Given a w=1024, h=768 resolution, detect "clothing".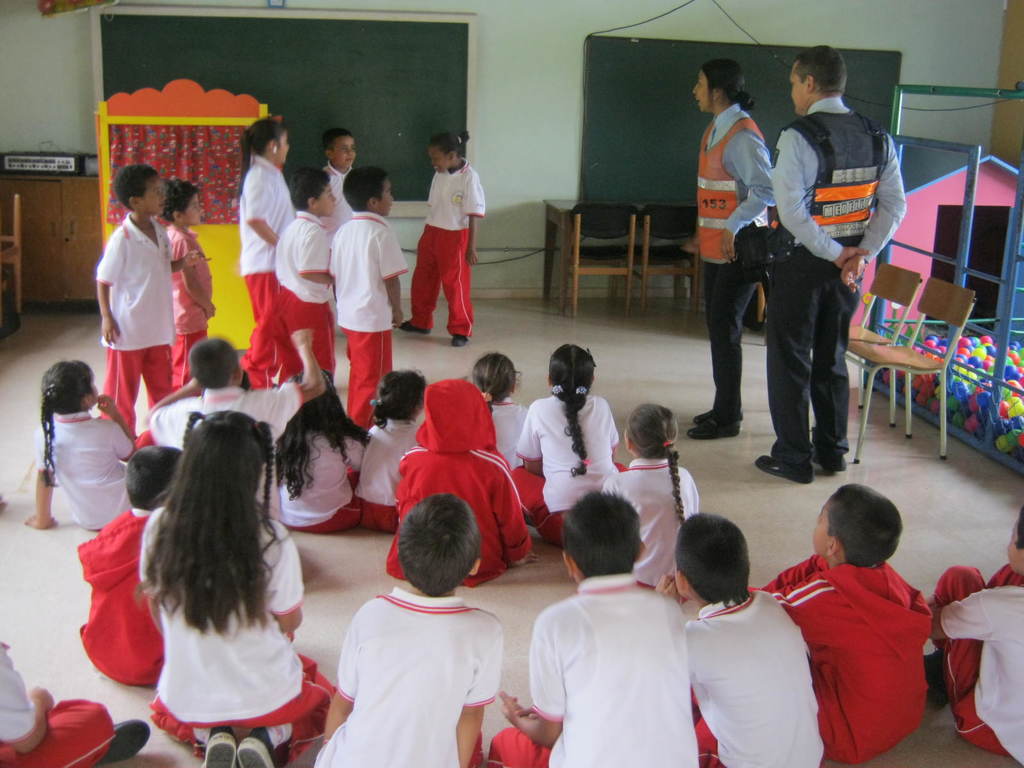
rect(154, 388, 307, 449).
